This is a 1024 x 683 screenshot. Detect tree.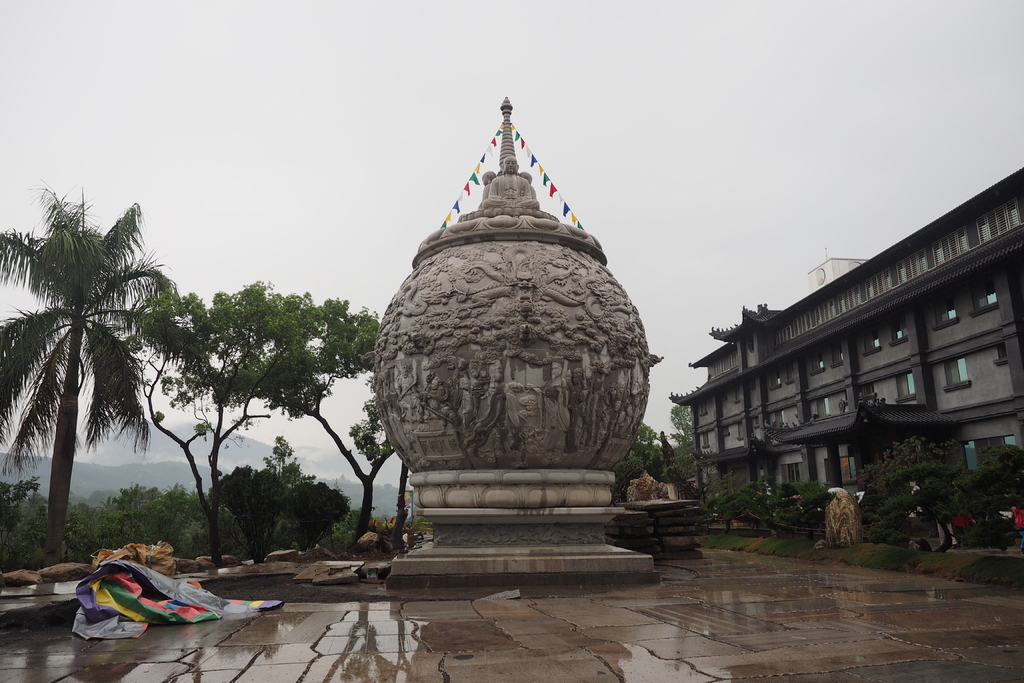
(x1=131, y1=278, x2=323, y2=563).
